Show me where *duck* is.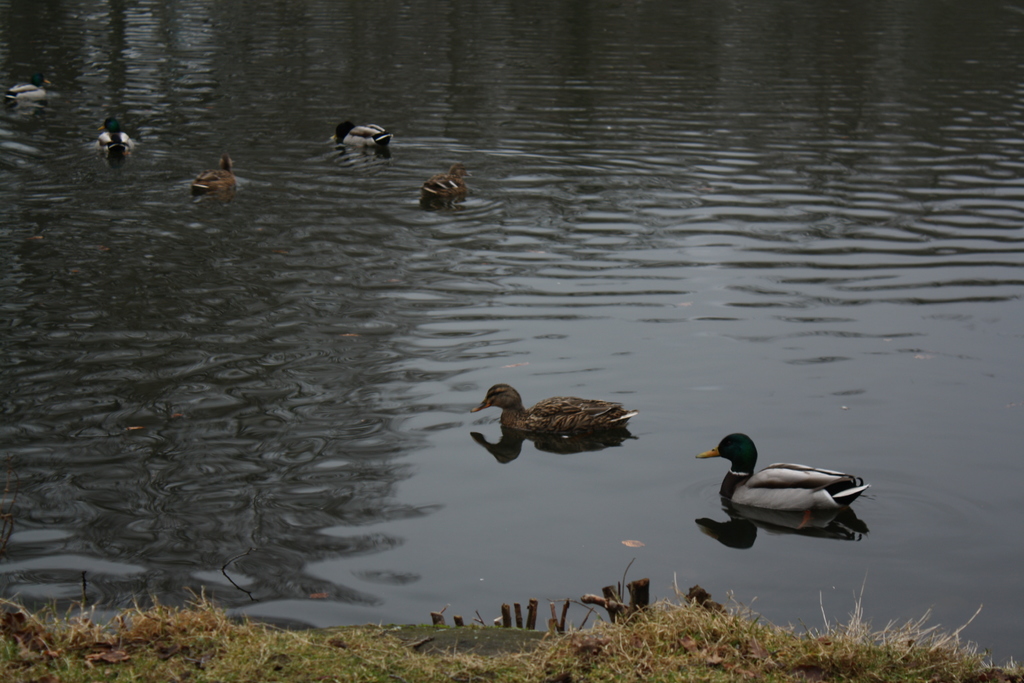
*duck* is at 193, 152, 240, 199.
